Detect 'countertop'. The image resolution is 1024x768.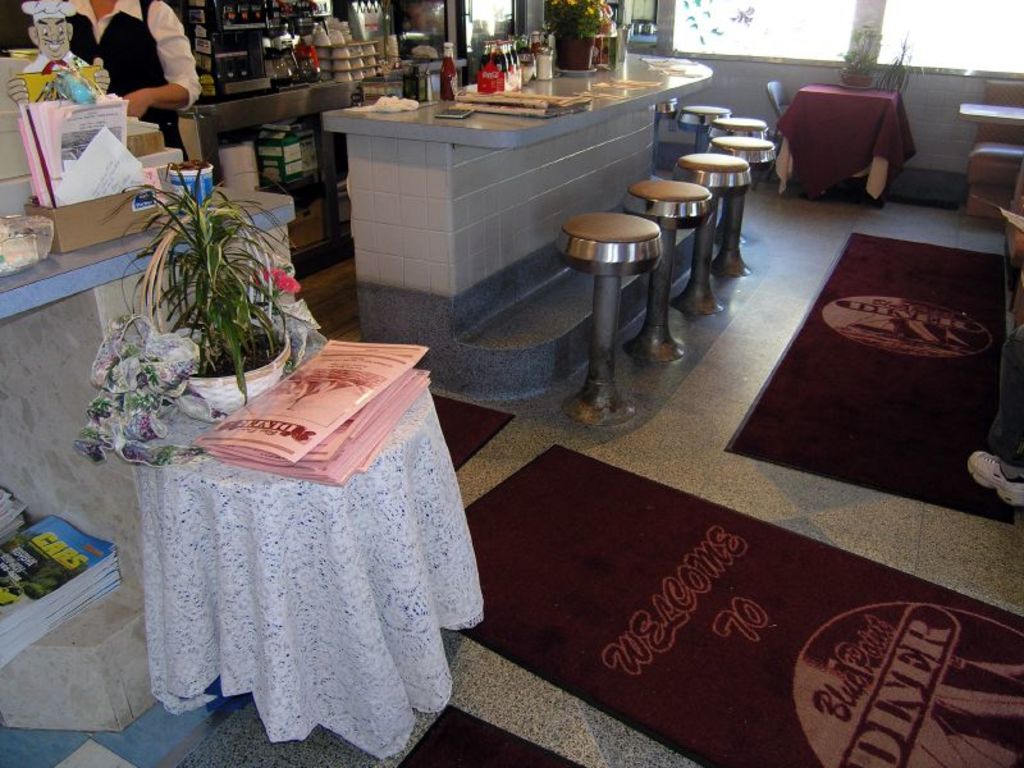
bbox=(0, 186, 298, 321).
